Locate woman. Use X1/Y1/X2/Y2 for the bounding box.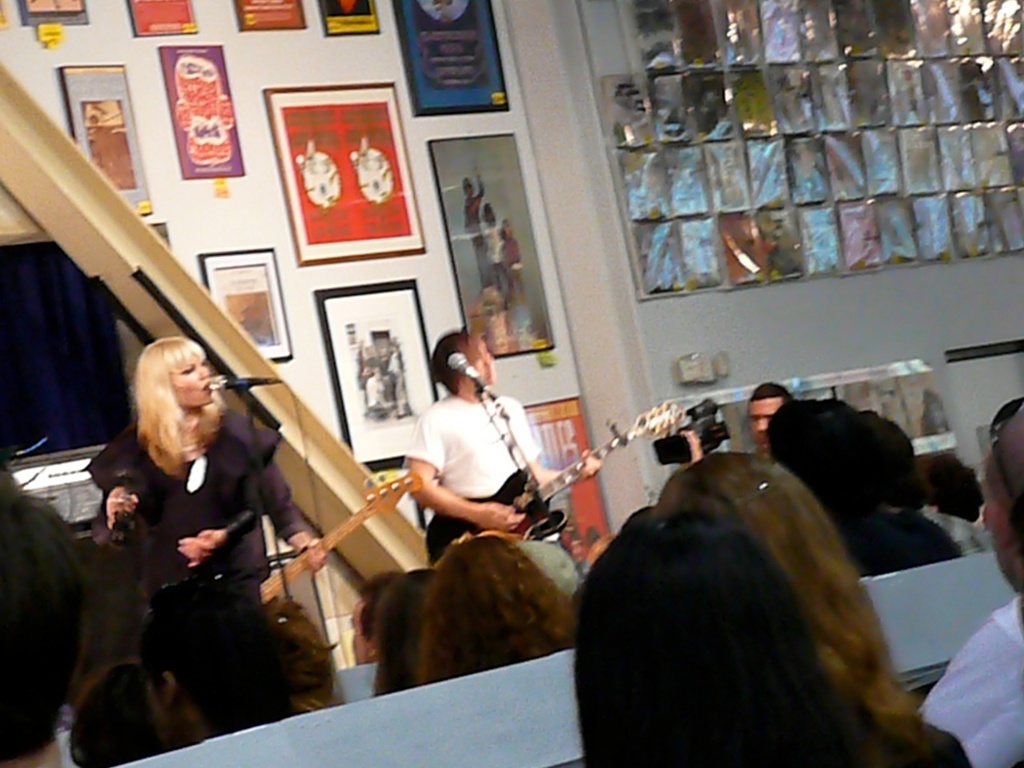
85/334/330/624.
